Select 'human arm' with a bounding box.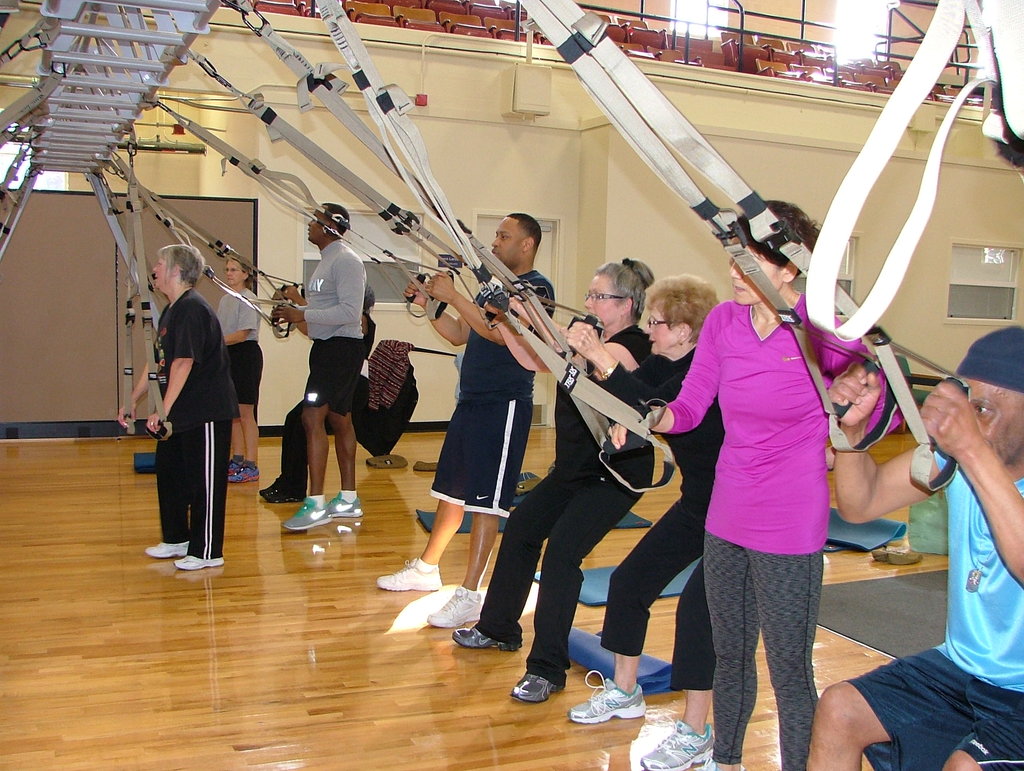
Rect(424, 268, 546, 349).
